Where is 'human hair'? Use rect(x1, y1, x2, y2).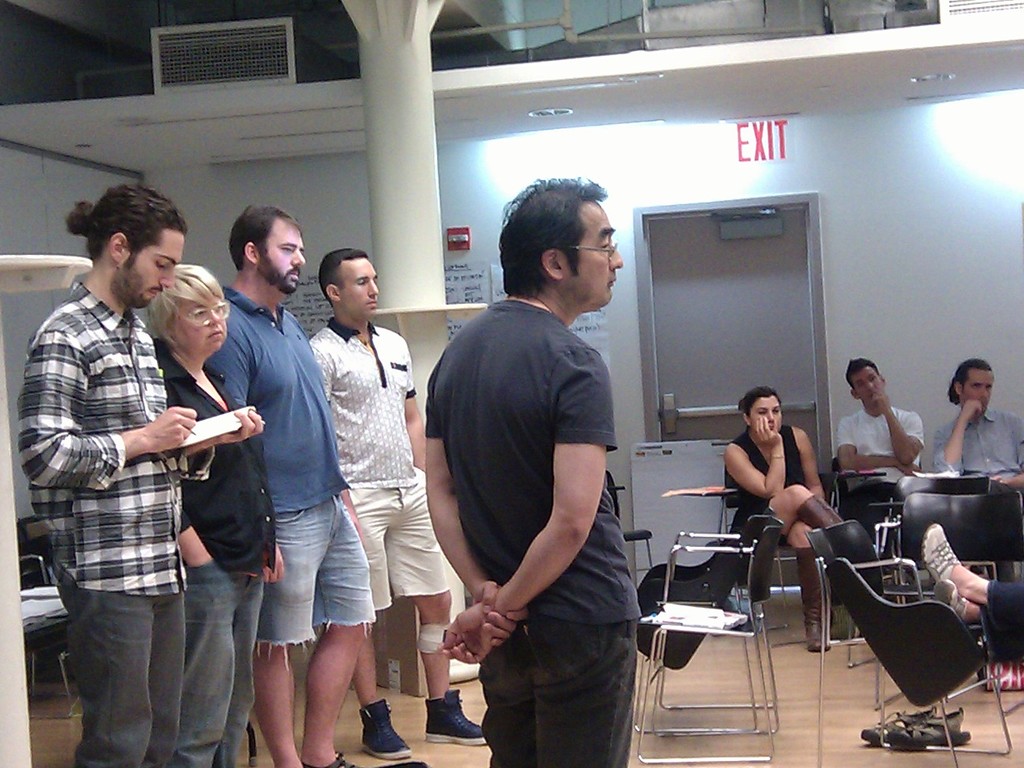
rect(145, 266, 218, 330).
